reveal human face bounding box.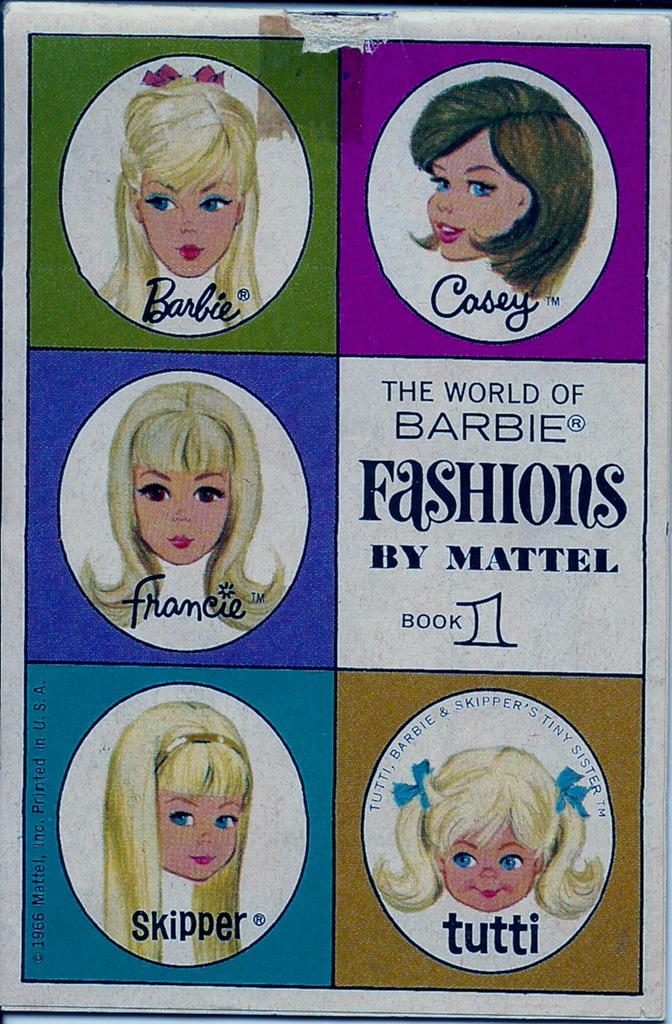
Revealed: (144, 171, 237, 277).
